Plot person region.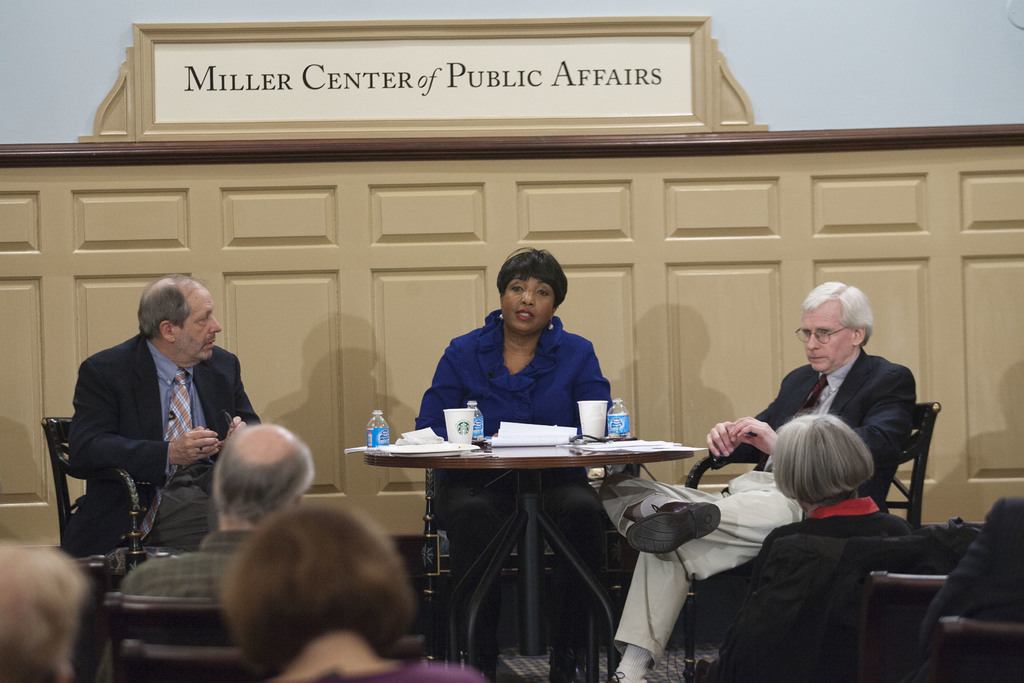
Plotted at (left=3, top=539, right=95, bottom=682).
